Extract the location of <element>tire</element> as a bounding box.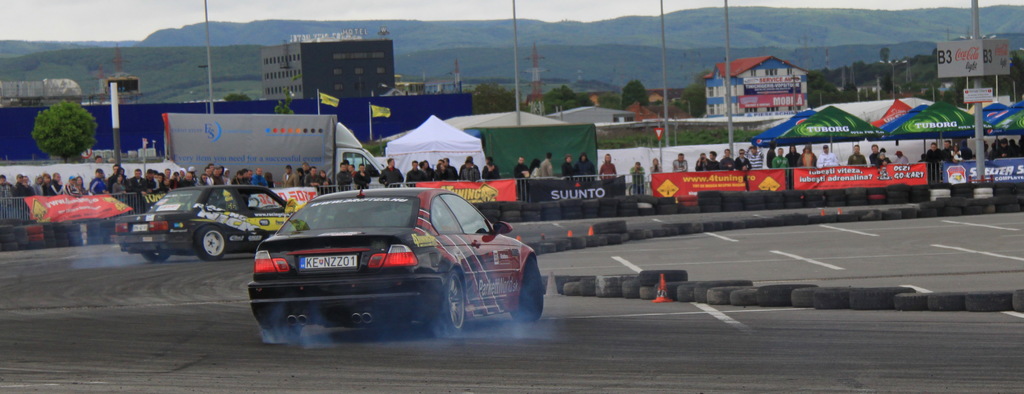
195, 226, 231, 261.
